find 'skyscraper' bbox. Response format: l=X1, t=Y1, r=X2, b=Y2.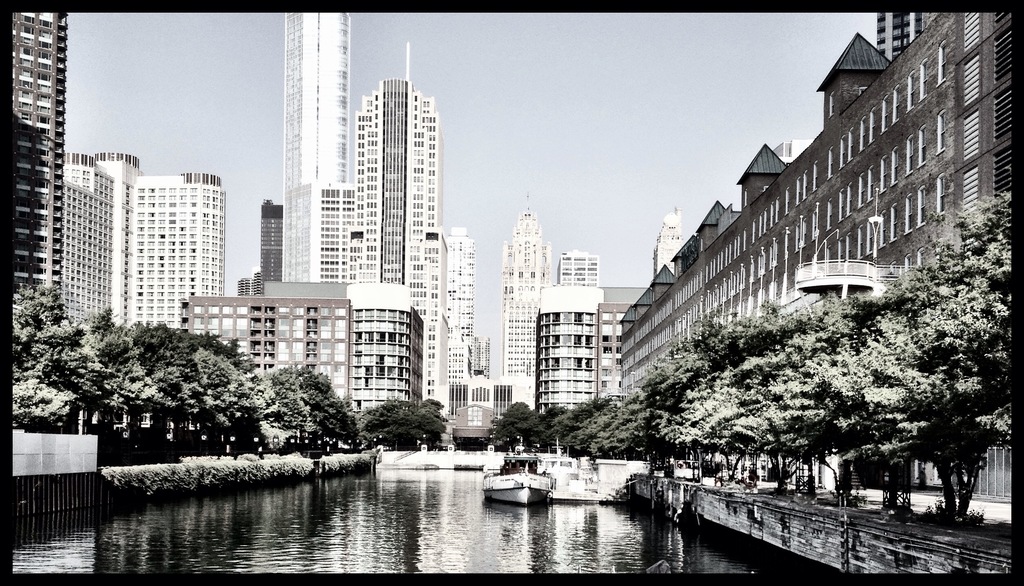
l=561, t=242, r=607, b=300.
